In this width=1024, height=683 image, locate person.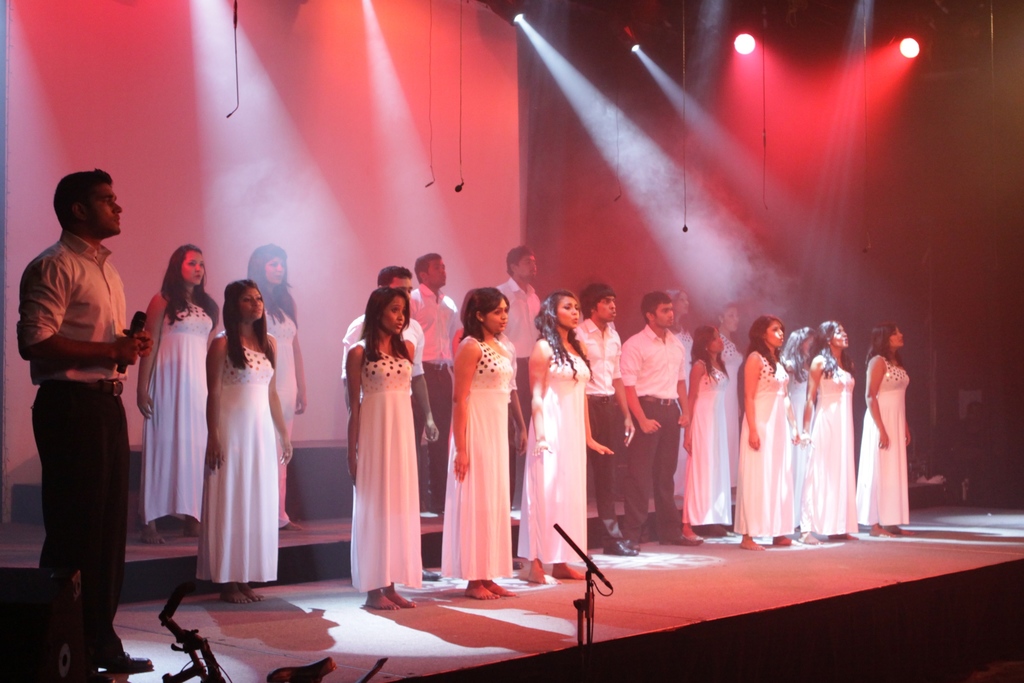
Bounding box: (left=517, top=288, right=616, bottom=580).
